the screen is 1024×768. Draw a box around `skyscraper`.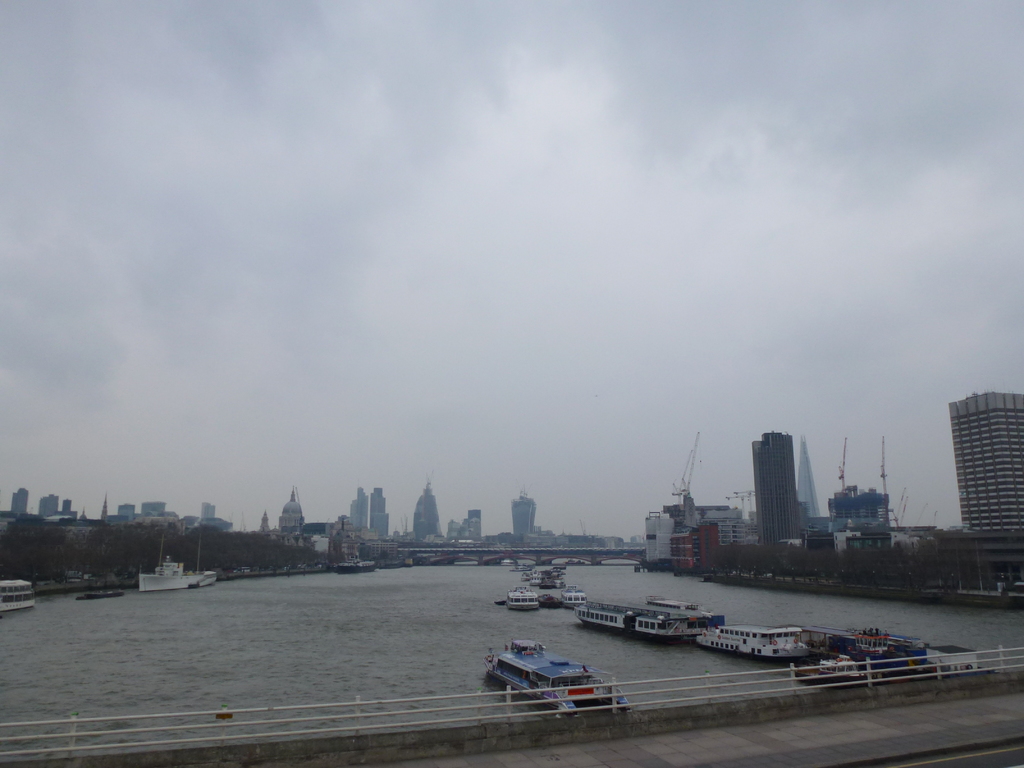
[left=36, top=492, right=56, bottom=527].
